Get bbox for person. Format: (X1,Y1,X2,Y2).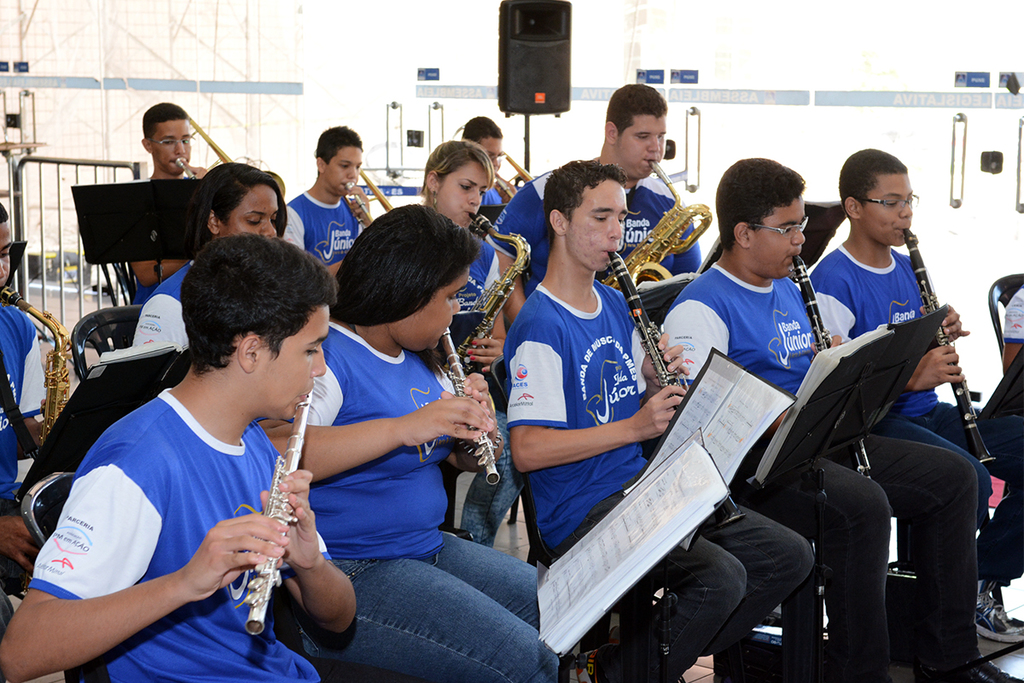
(502,156,813,682).
